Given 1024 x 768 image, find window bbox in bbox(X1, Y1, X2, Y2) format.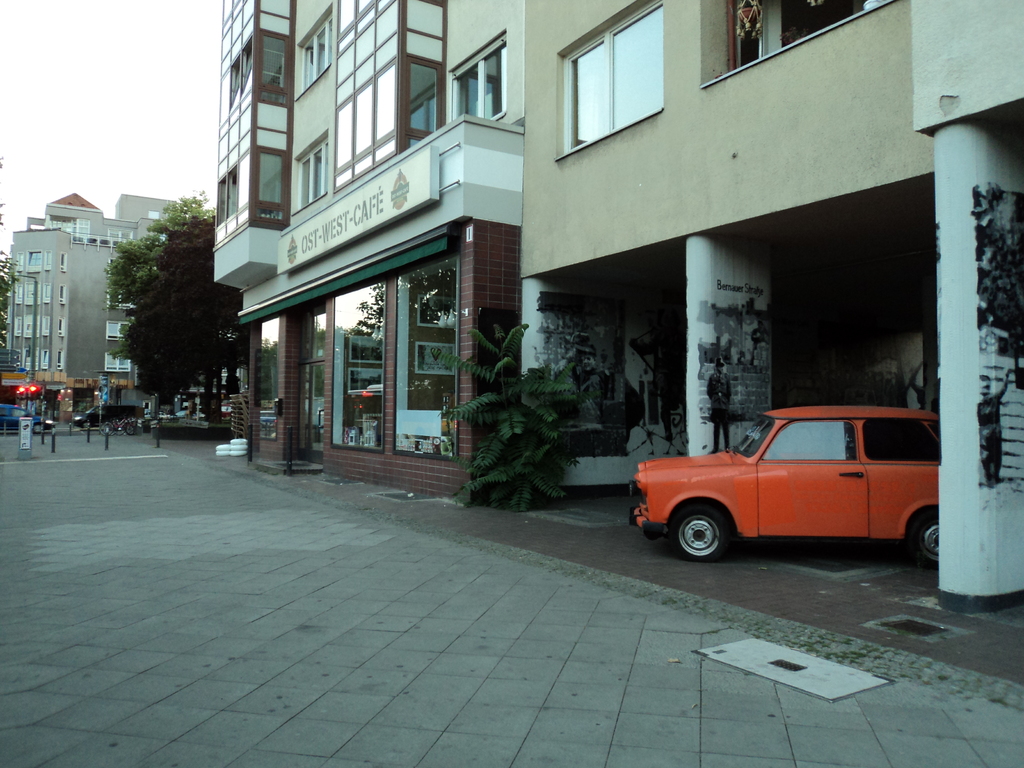
bbox(257, 33, 289, 104).
